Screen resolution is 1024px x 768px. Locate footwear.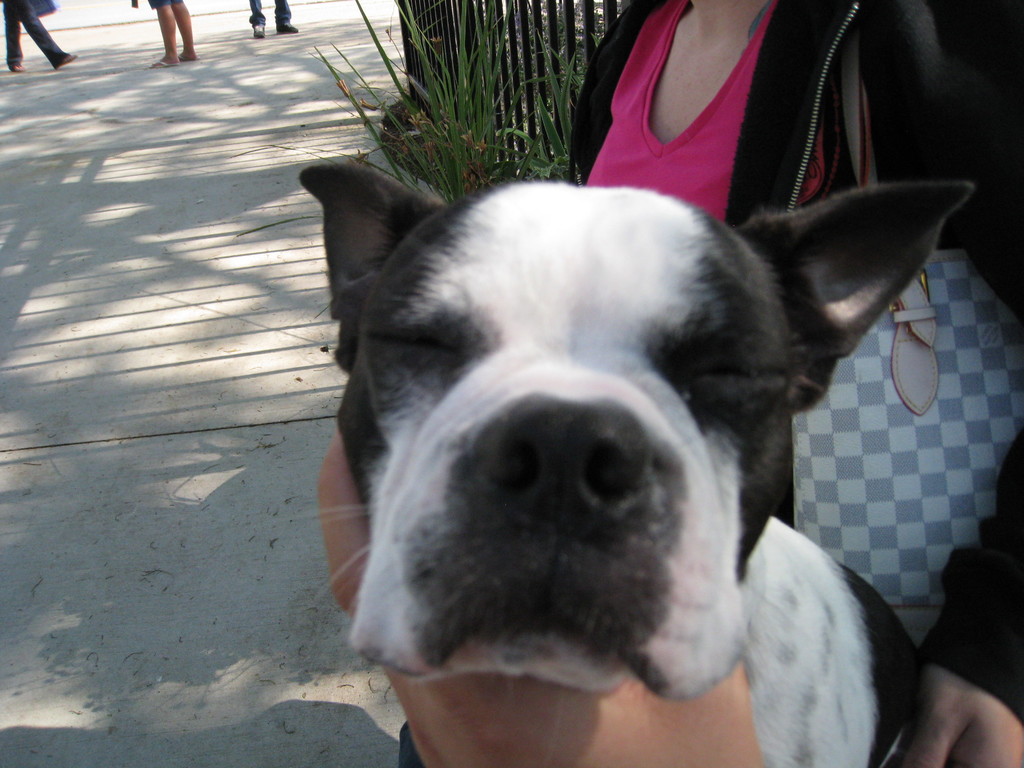
<bbox>51, 52, 76, 69</bbox>.
